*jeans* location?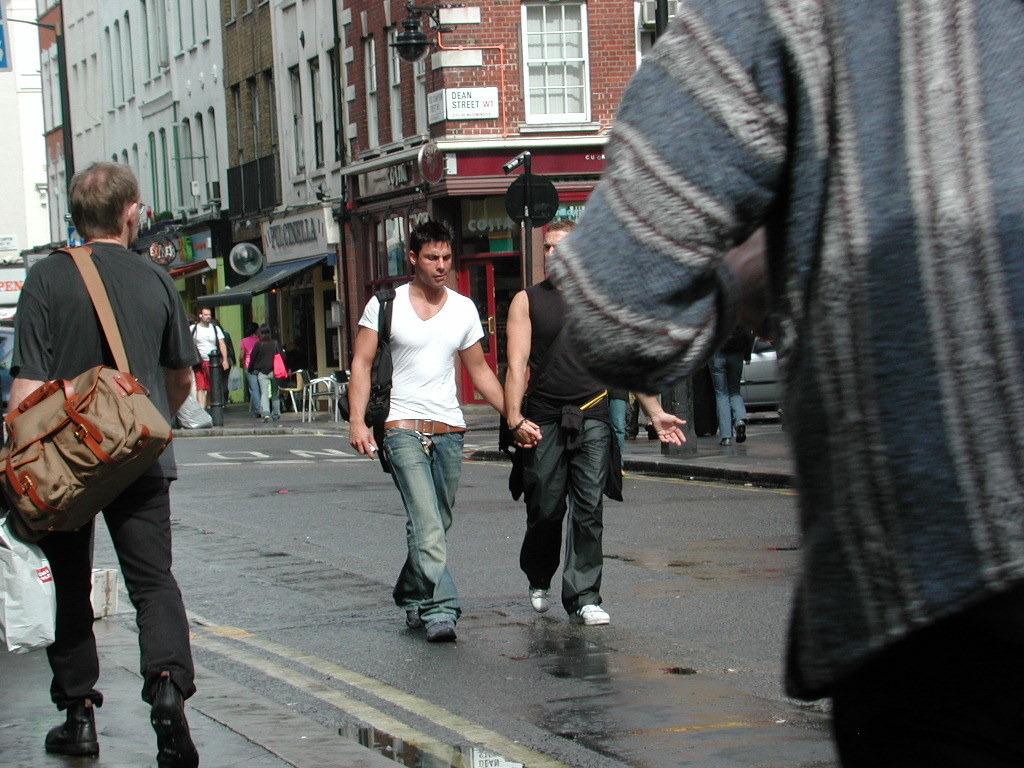
x1=611, y1=402, x2=630, y2=449
